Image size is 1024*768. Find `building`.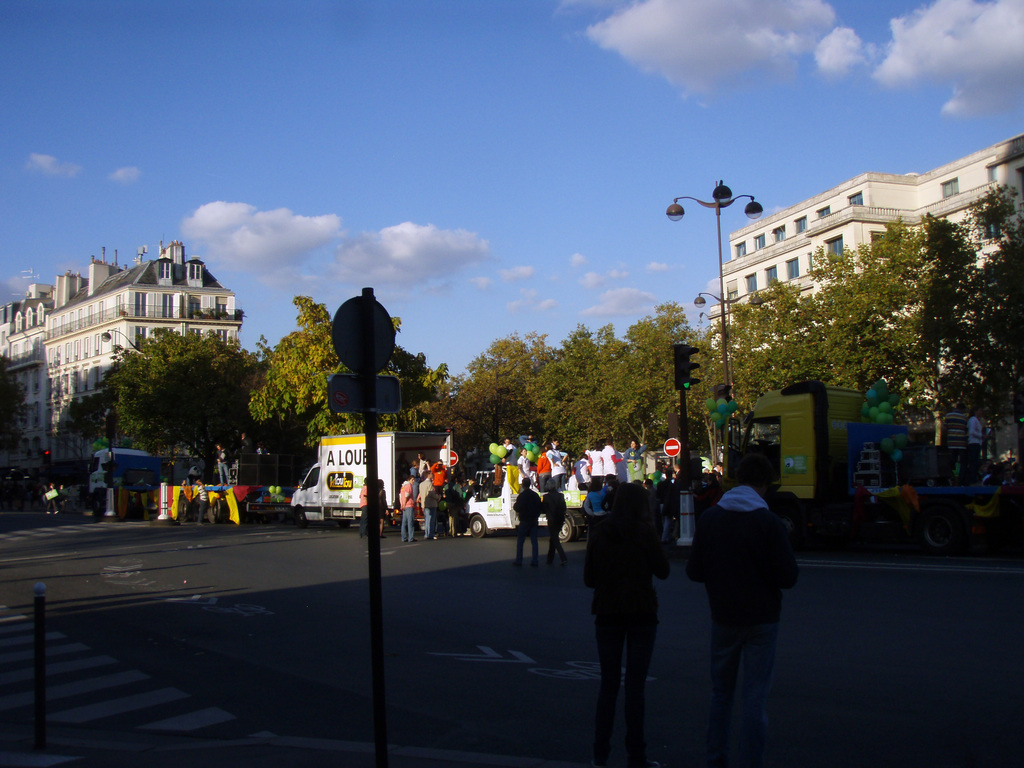
box(1, 266, 52, 487).
